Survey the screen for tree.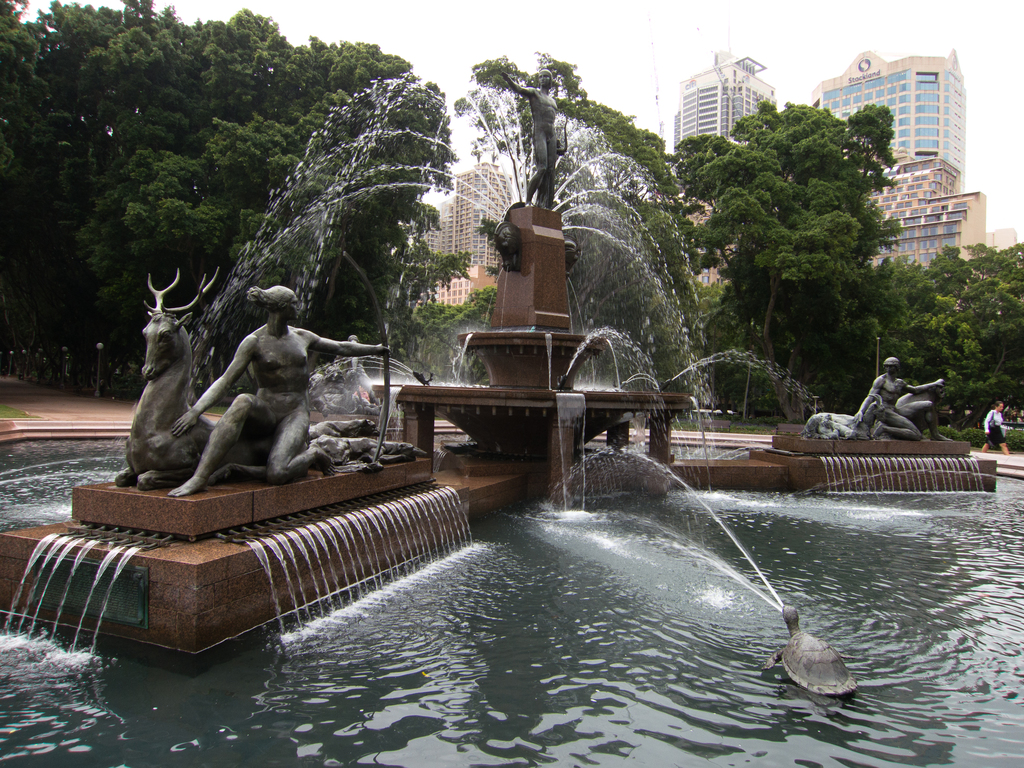
Survey found: pyautogui.locateOnScreen(403, 301, 467, 380).
